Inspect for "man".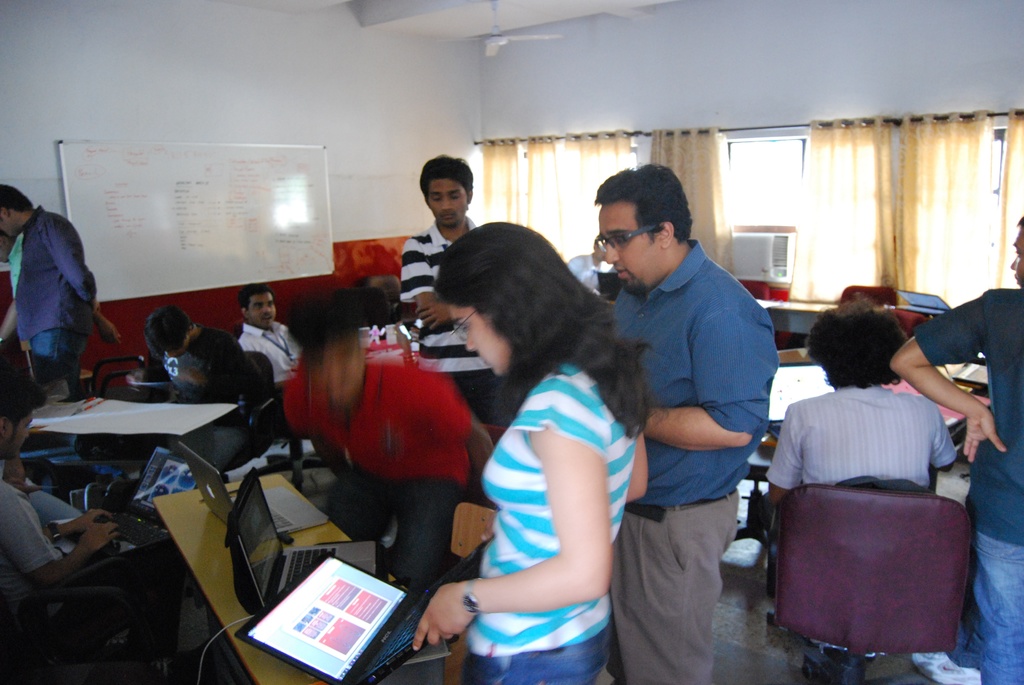
Inspection: select_region(0, 377, 122, 617).
